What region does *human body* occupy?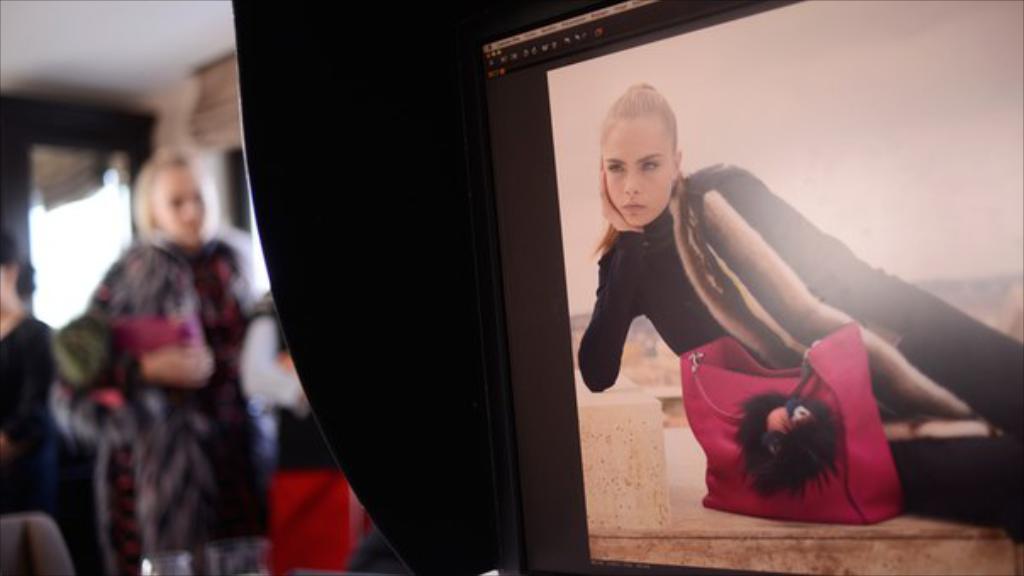
bbox(0, 317, 58, 517).
